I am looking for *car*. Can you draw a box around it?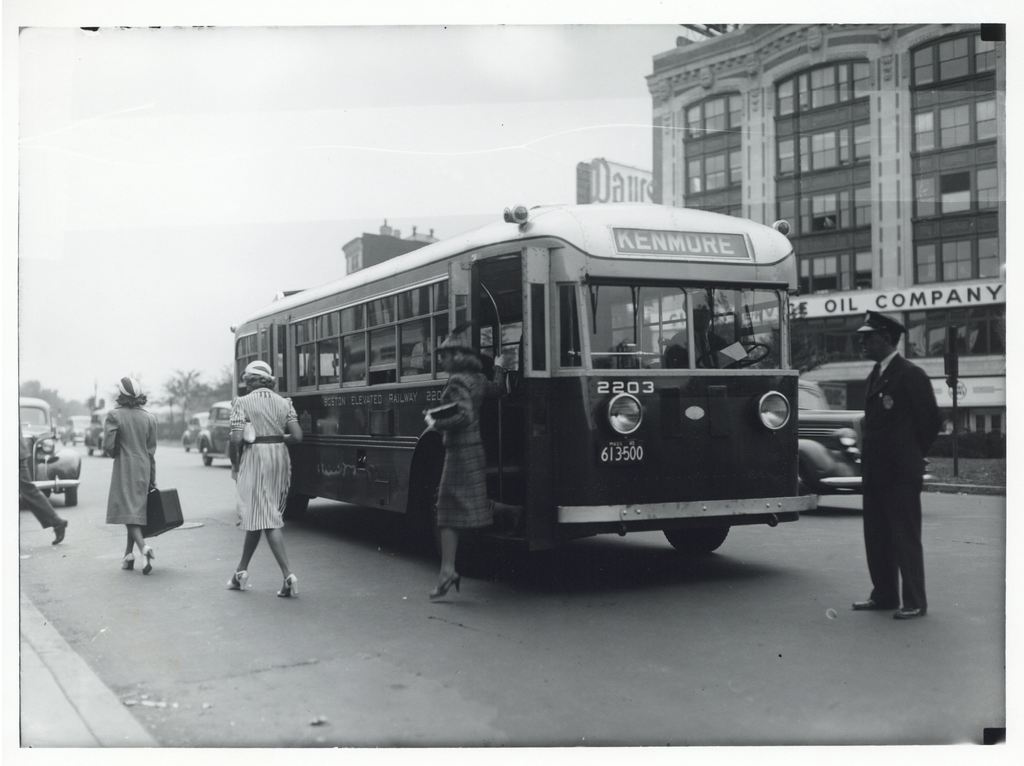
Sure, the bounding box is <bbox>183, 408, 209, 452</bbox>.
